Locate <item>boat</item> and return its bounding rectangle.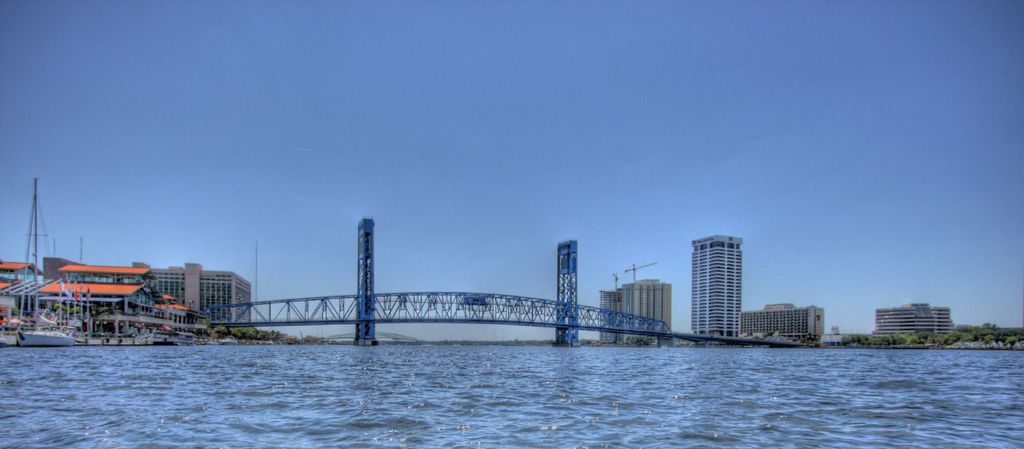
[left=16, top=177, right=81, bottom=347].
